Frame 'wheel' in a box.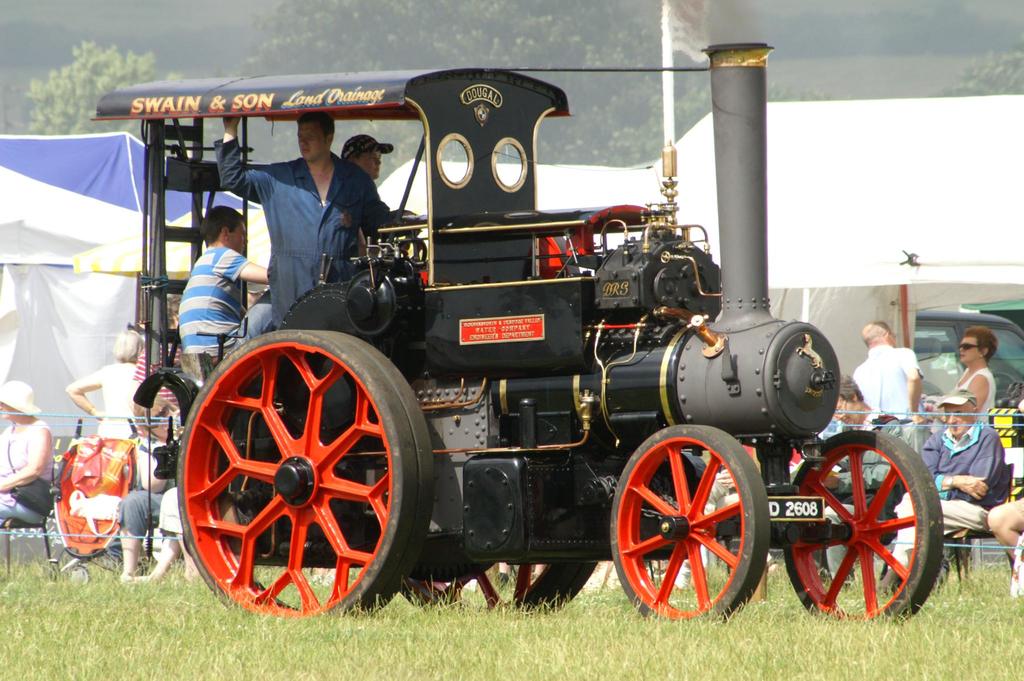
l=607, t=419, r=772, b=625.
